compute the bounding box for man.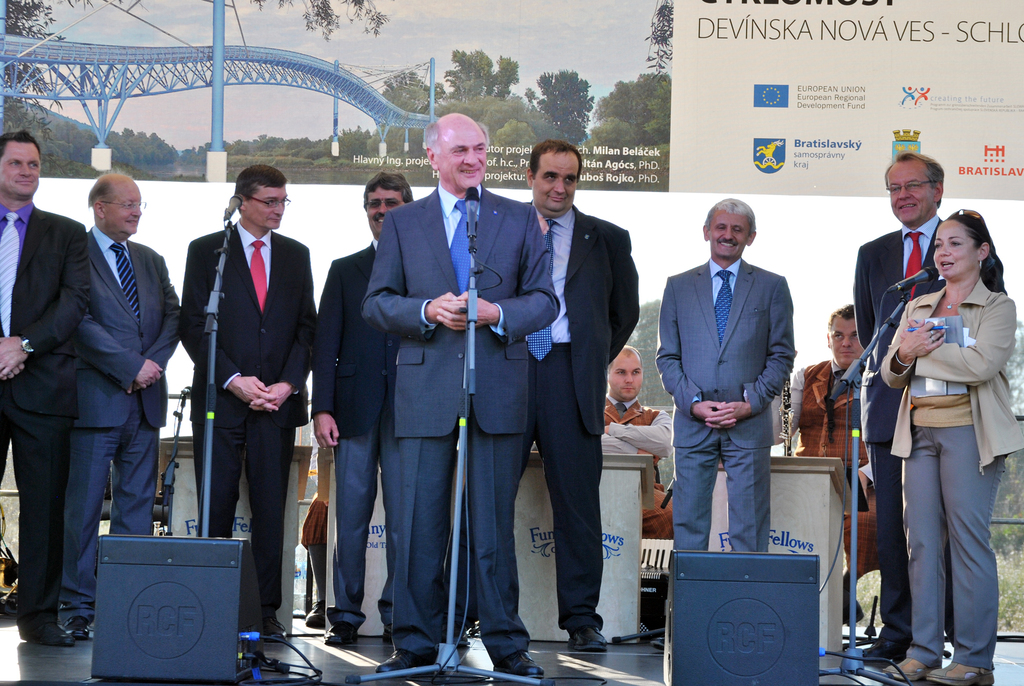
(850, 140, 1009, 670).
